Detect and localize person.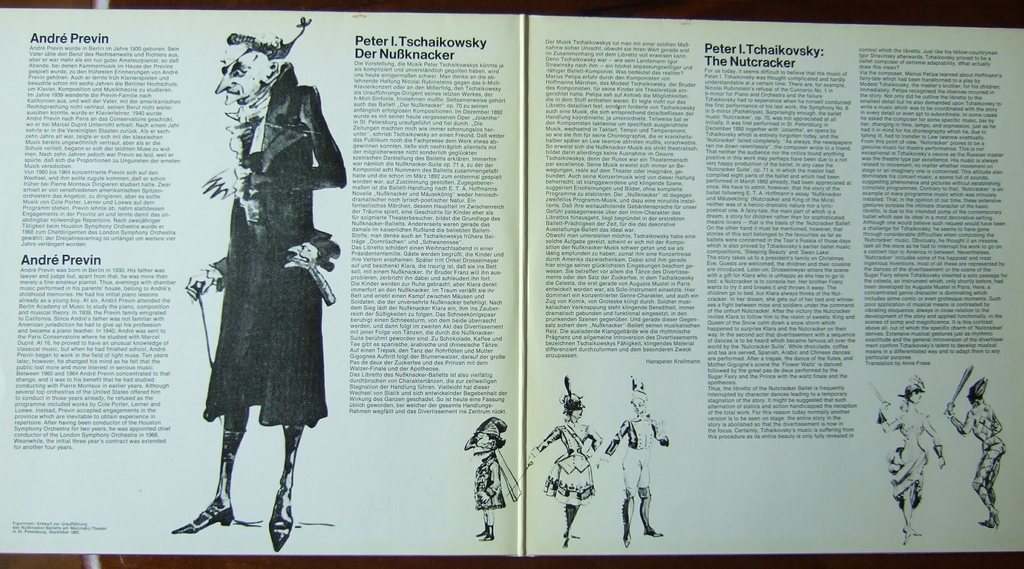
Localized at 607:386:669:542.
